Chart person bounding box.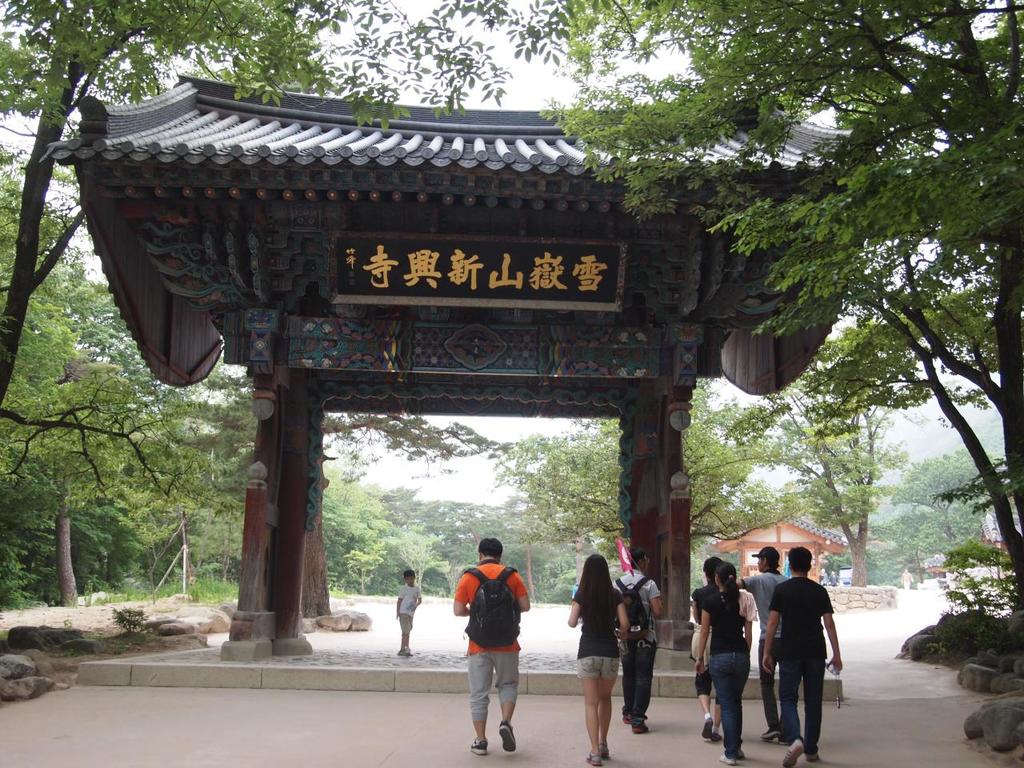
Charted: (453, 537, 527, 759).
